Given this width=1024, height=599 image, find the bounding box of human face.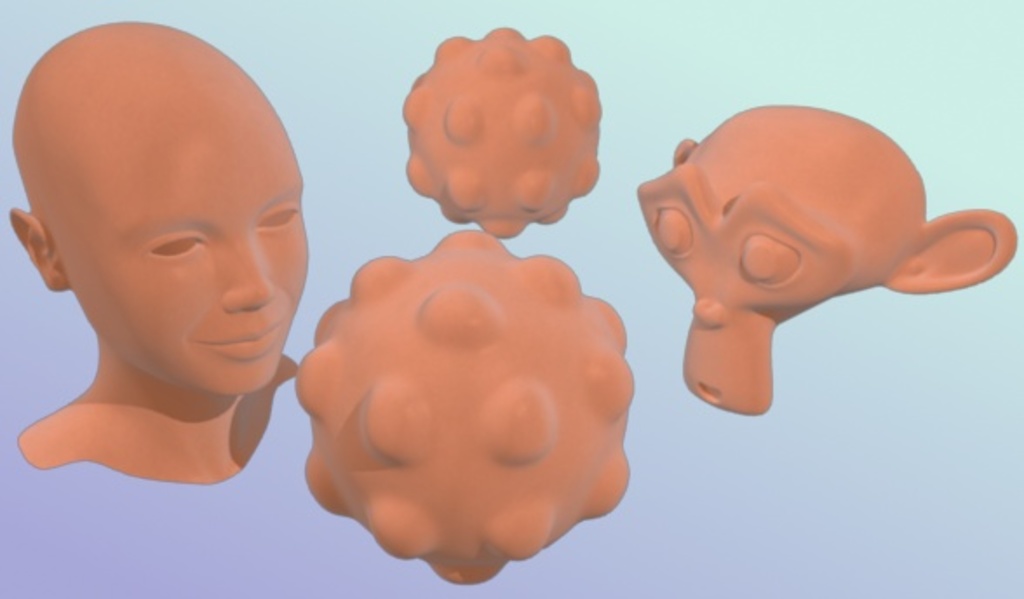
bbox=[630, 139, 867, 423].
